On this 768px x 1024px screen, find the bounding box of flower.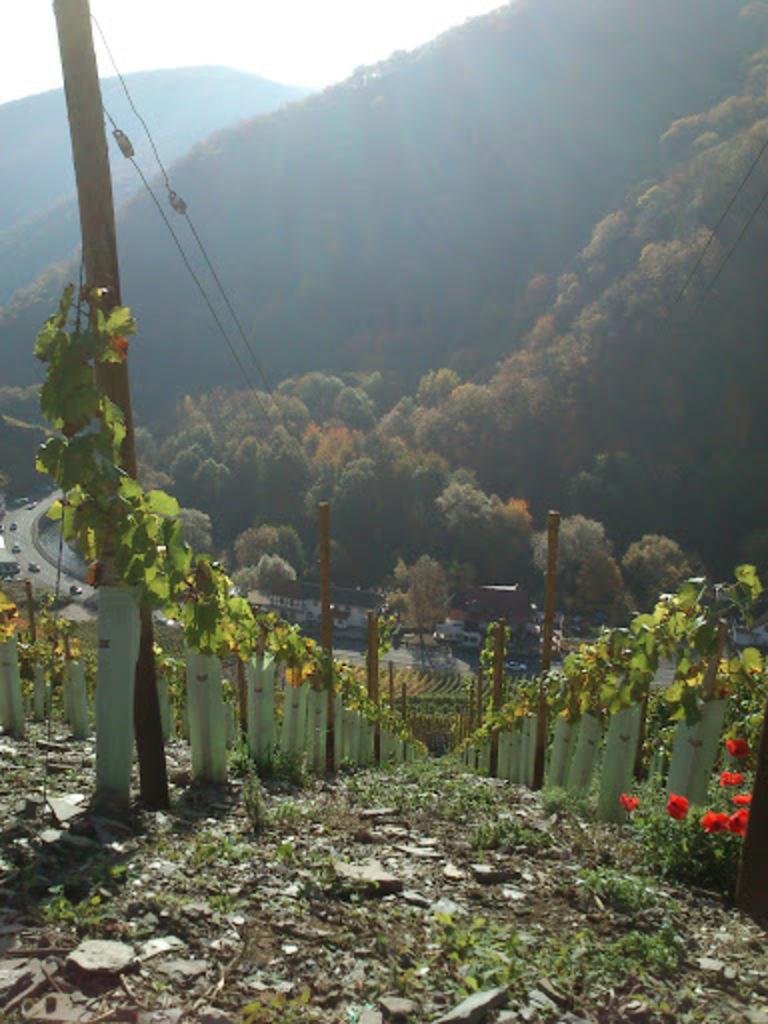
Bounding box: 734, 792, 756, 808.
